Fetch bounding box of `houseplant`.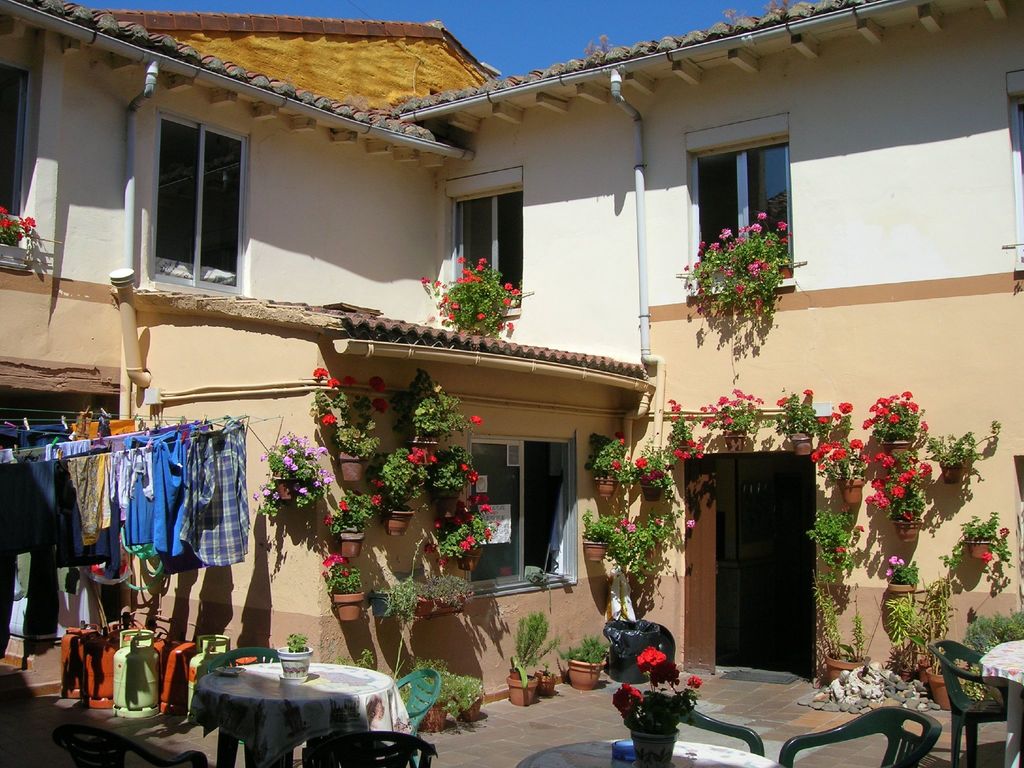
Bbox: <region>924, 588, 963, 714</region>.
